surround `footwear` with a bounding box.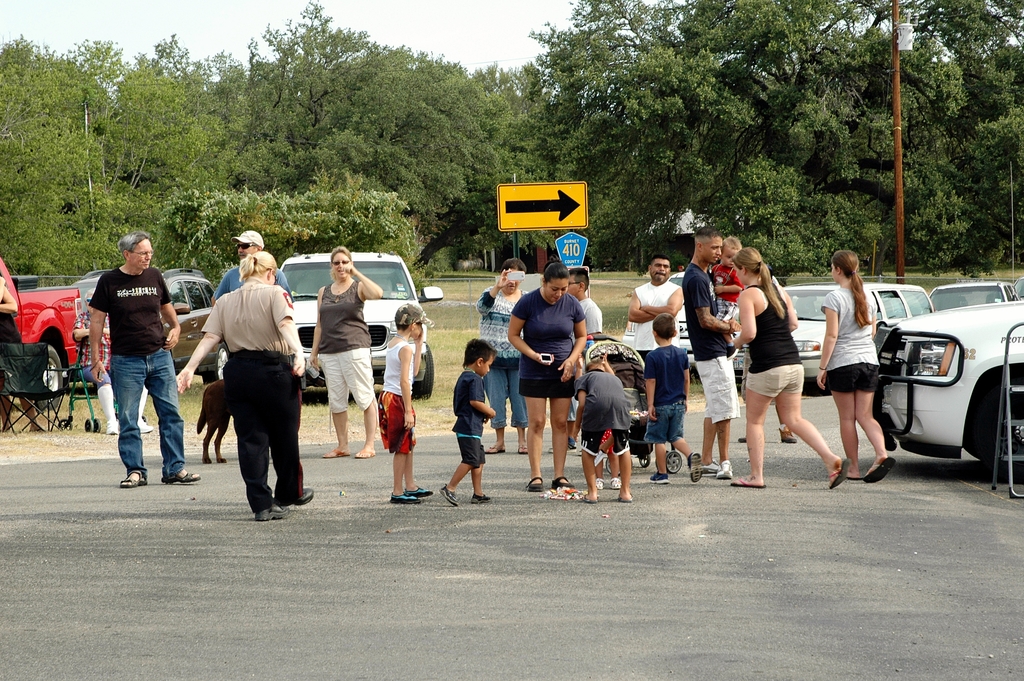
box=[716, 460, 730, 479].
